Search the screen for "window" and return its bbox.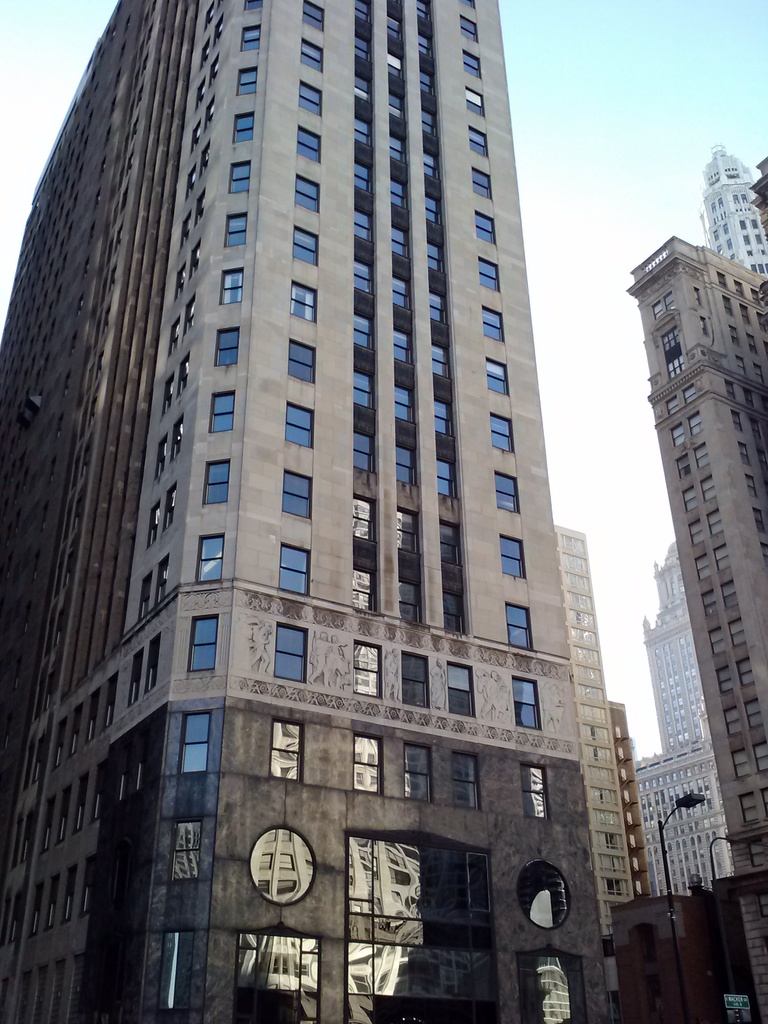
Found: left=428, top=199, right=440, bottom=221.
